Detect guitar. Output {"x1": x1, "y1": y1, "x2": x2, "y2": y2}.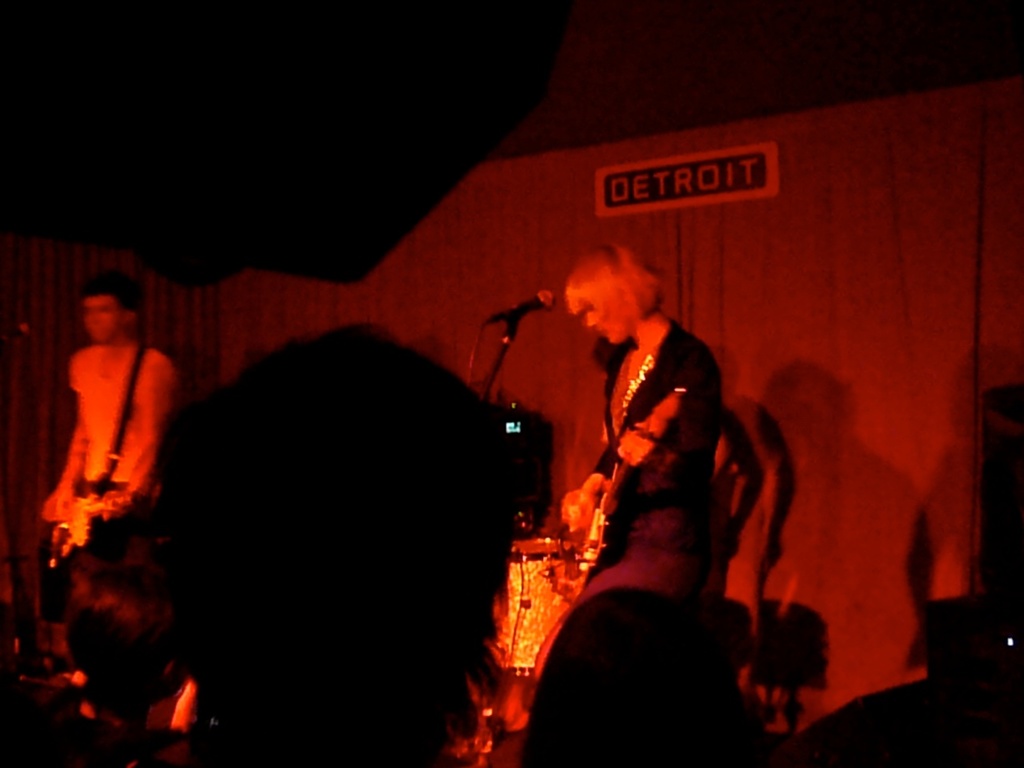
{"x1": 42, "y1": 478, "x2": 148, "y2": 573}.
